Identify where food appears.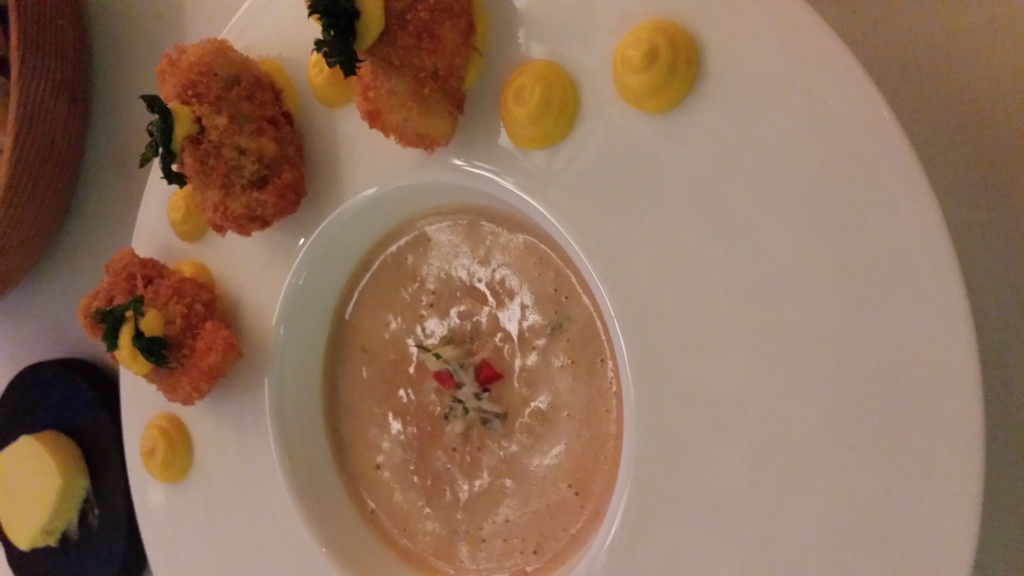
Appears at pyautogui.locateOnScreen(83, 242, 238, 410).
